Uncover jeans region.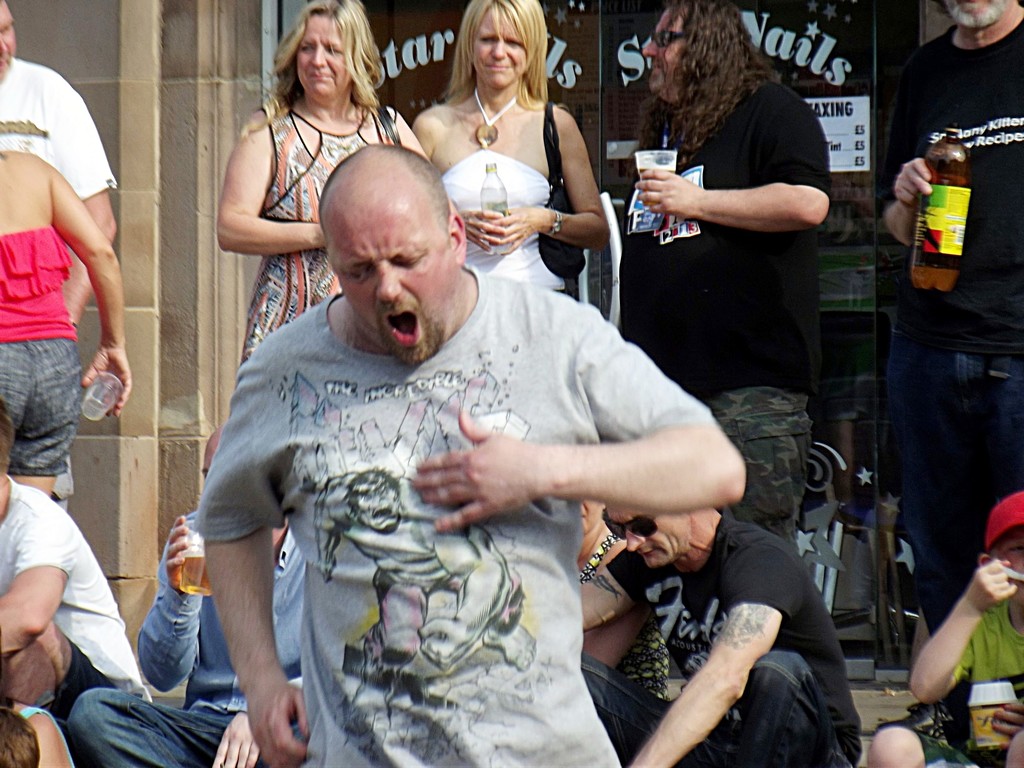
Uncovered: left=582, top=647, right=849, bottom=767.
